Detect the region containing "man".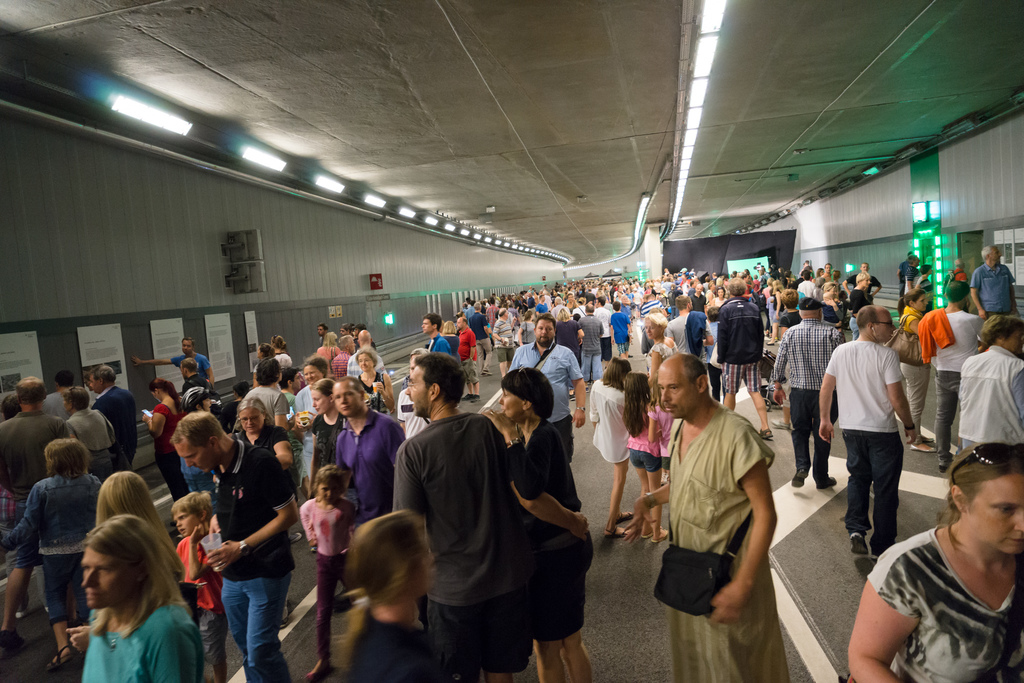
<box>346,331,383,379</box>.
